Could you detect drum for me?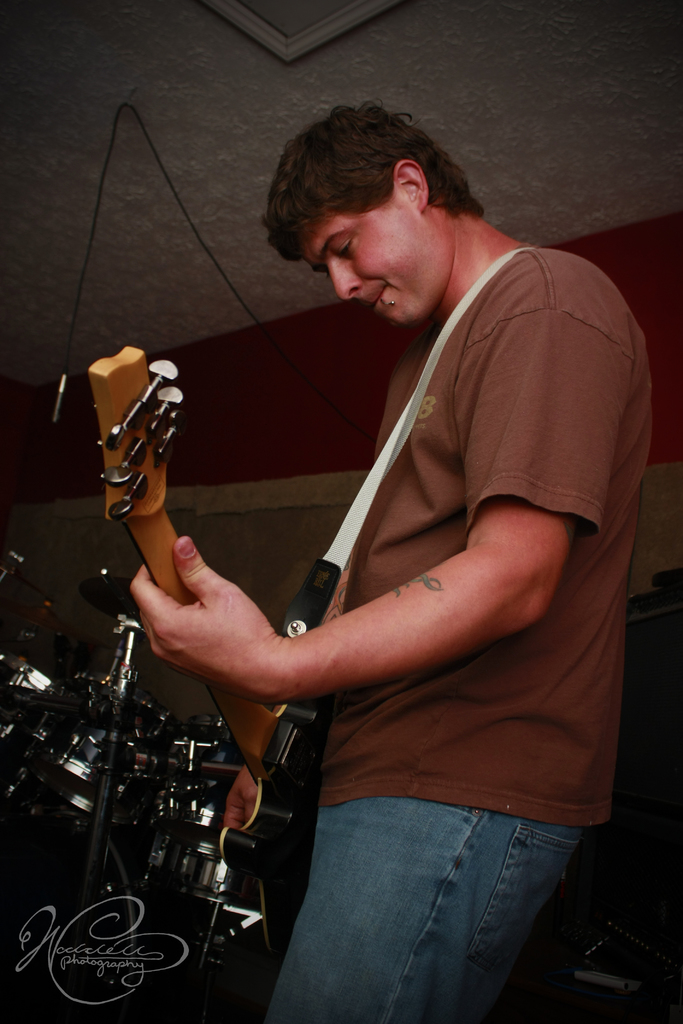
Detection result: 0/655/60/797.
